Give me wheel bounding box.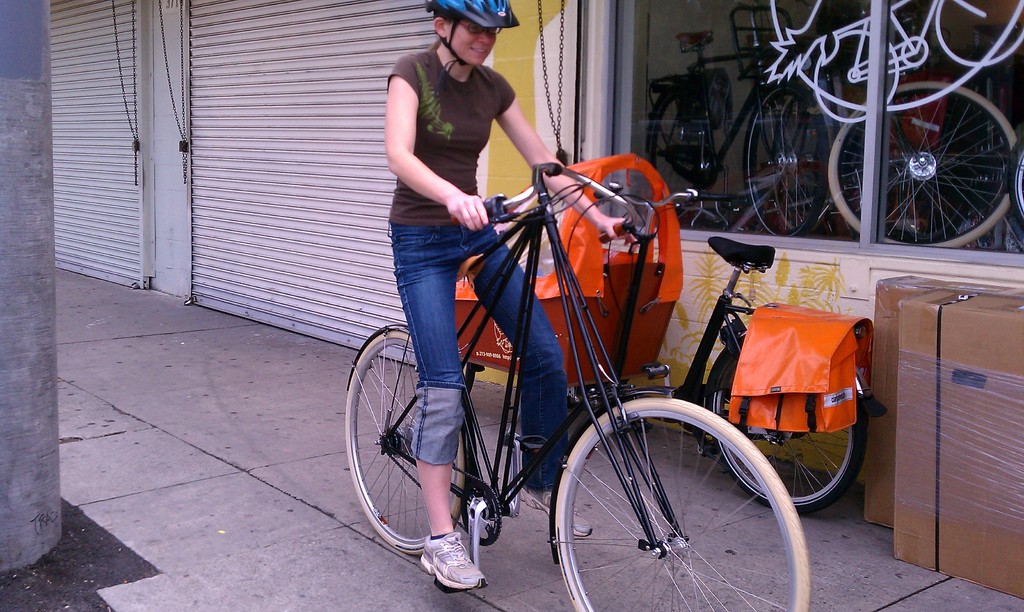
1010 141 1023 220.
